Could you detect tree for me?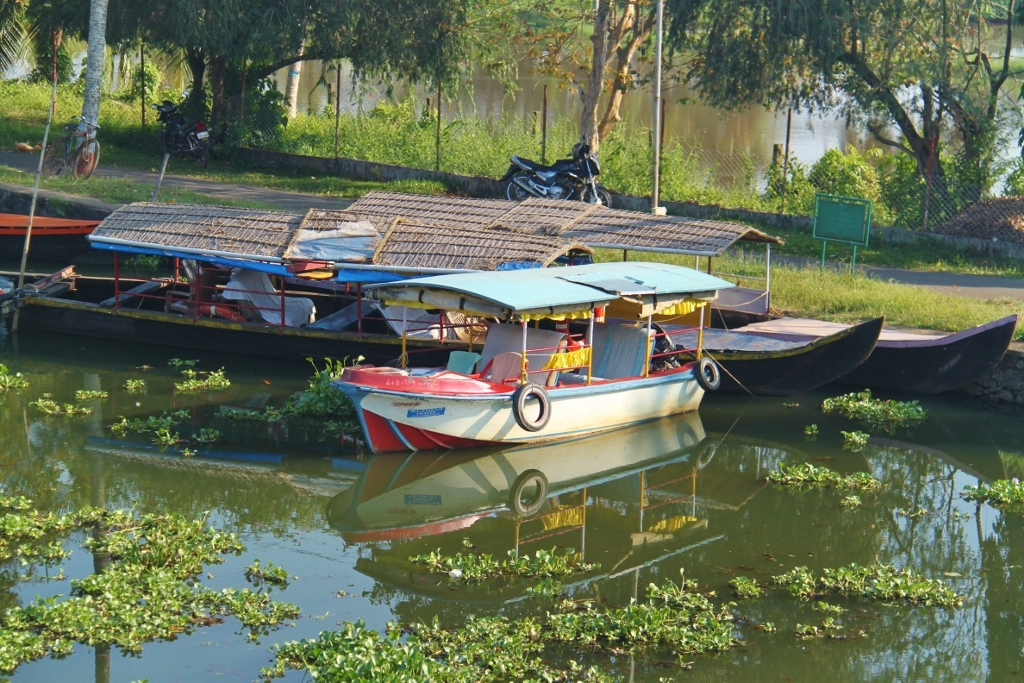
Detection result: <bbox>25, 0, 468, 147</bbox>.
